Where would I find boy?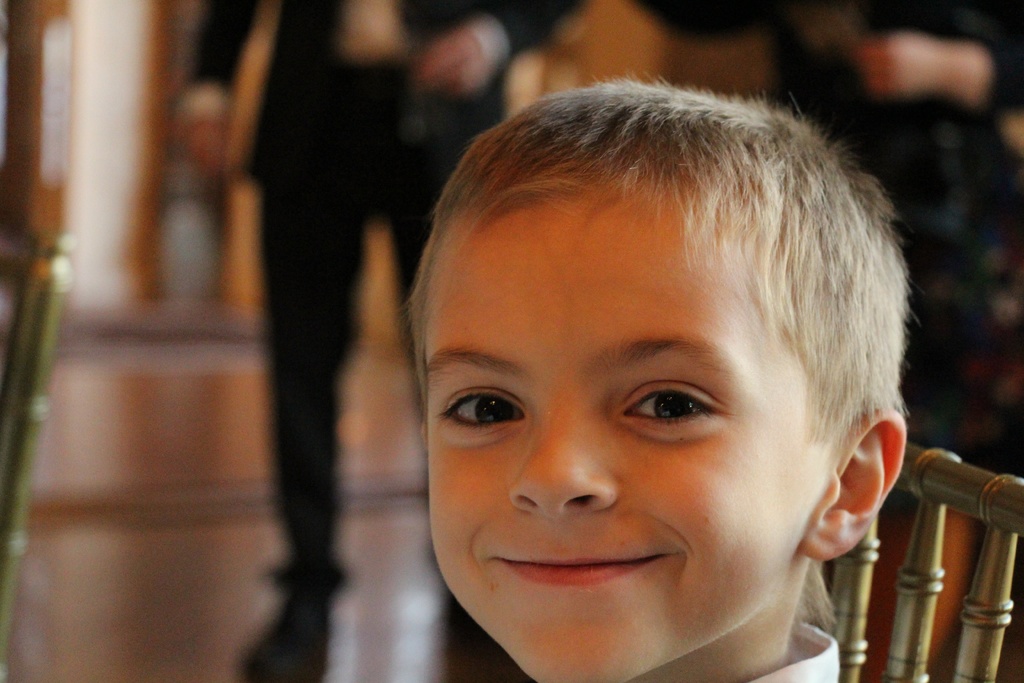
At bbox=[327, 61, 995, 682].
